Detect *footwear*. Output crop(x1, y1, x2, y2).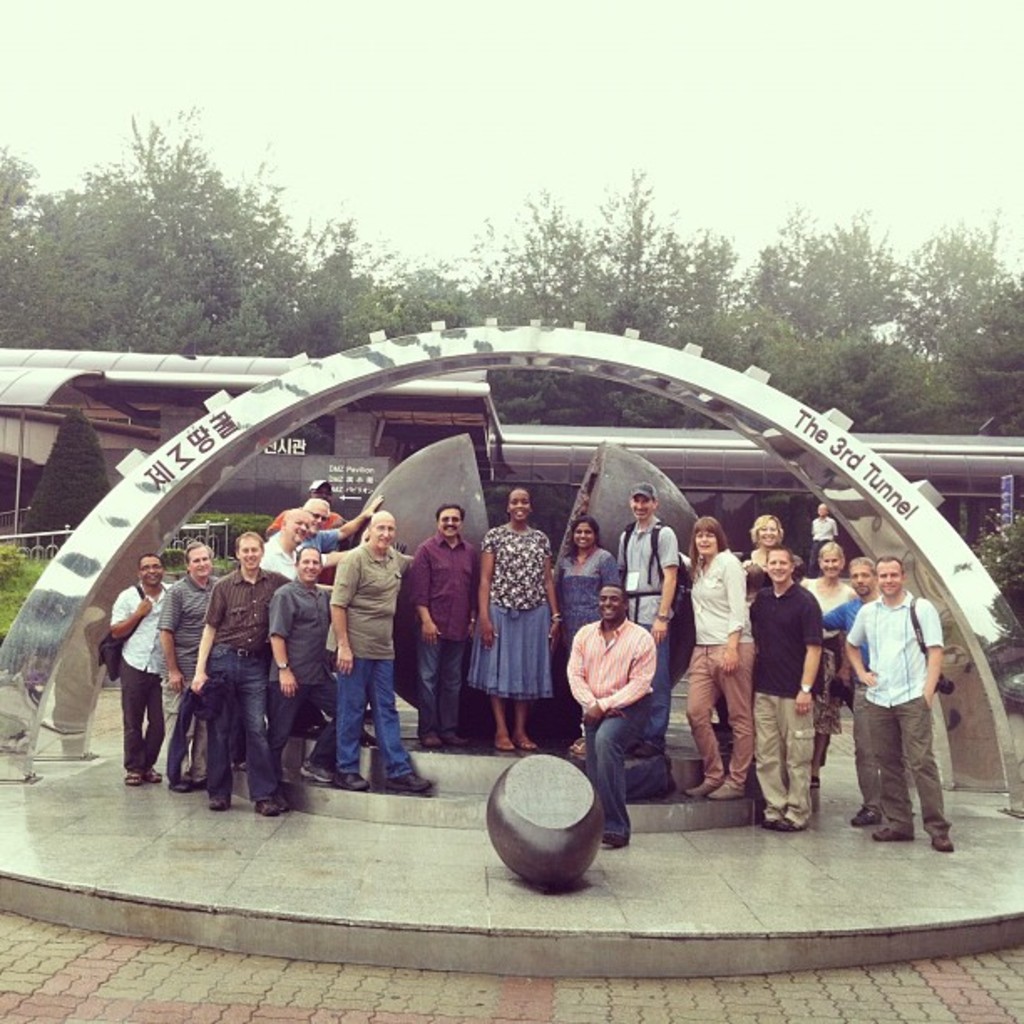
crop(300, 755, 336, 786).
